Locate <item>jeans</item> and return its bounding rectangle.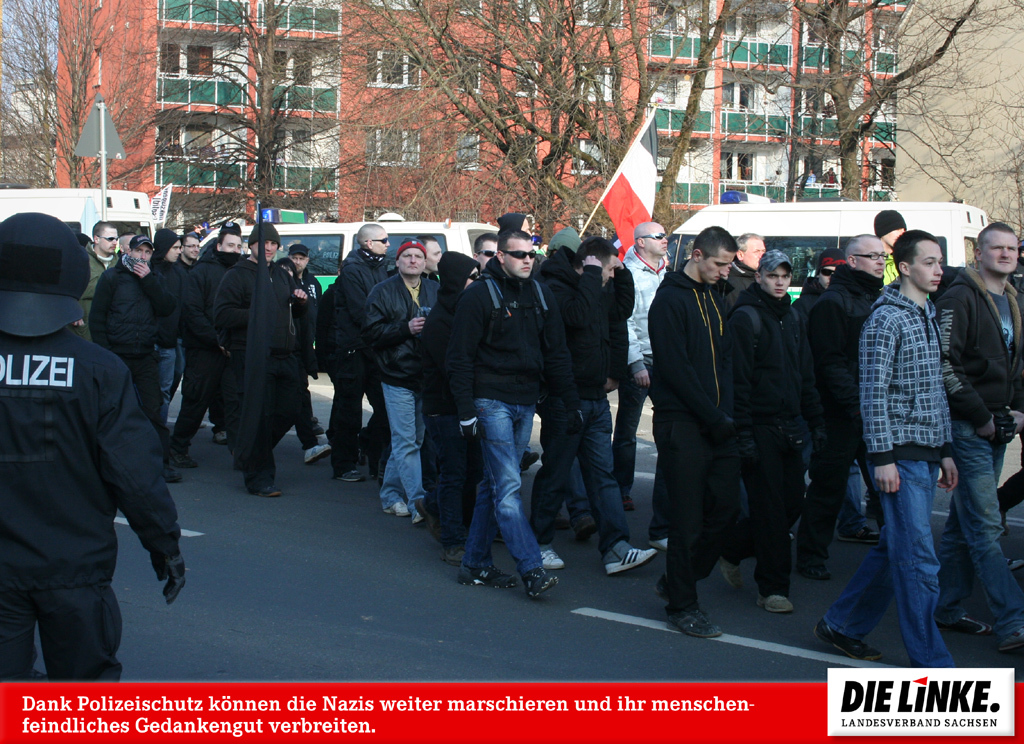
bbox(818, 462, 958, 669).
